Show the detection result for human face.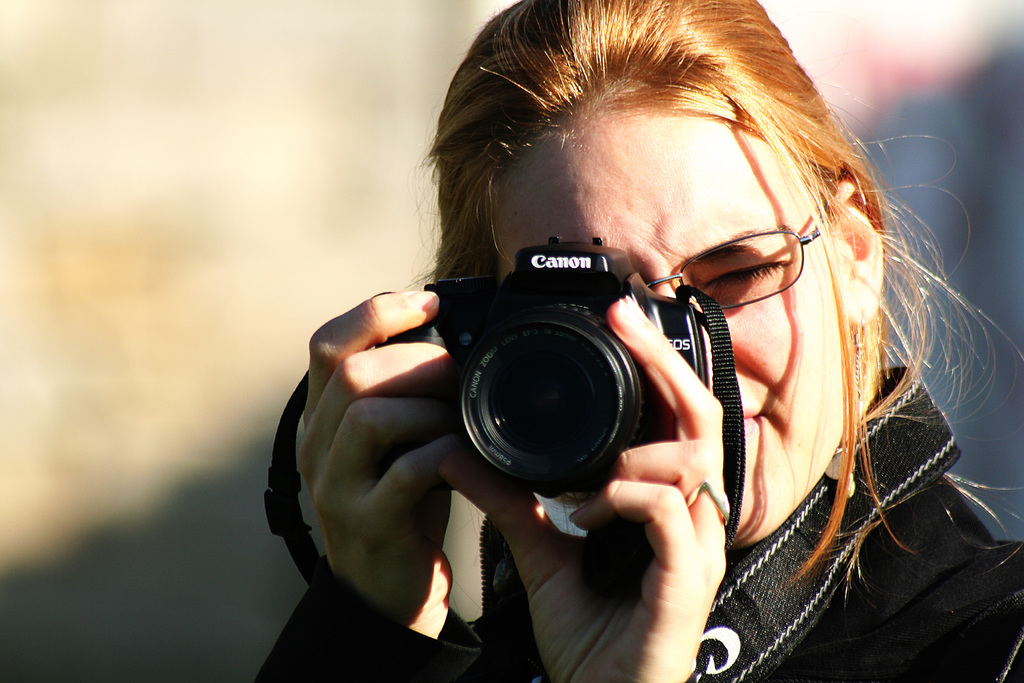
l=500, t=113, r=843, b=547.
